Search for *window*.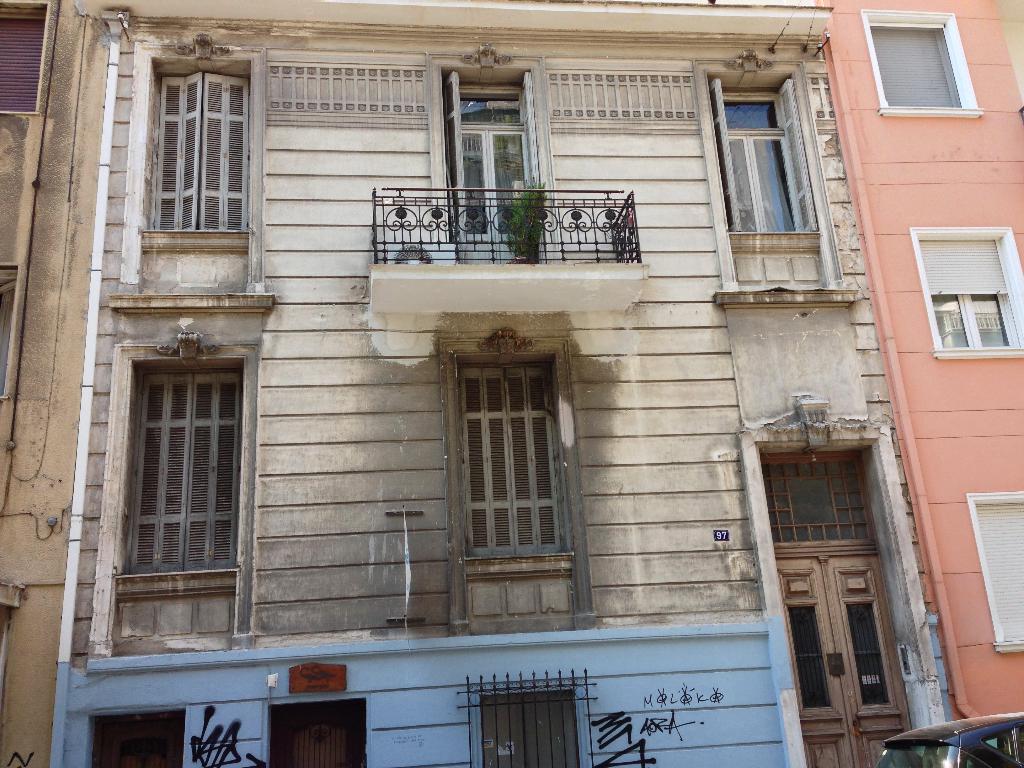
Found at (left=969, top=490, right=1023, bottom=657).
